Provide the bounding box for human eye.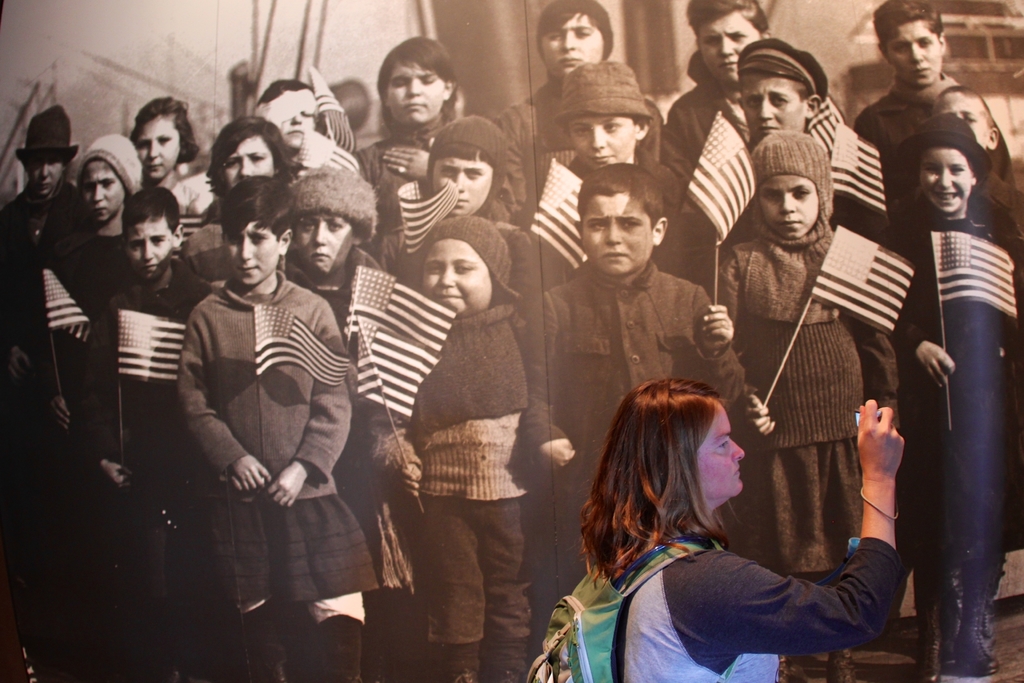
[left=466, top=168, right=483, bottom=176].
